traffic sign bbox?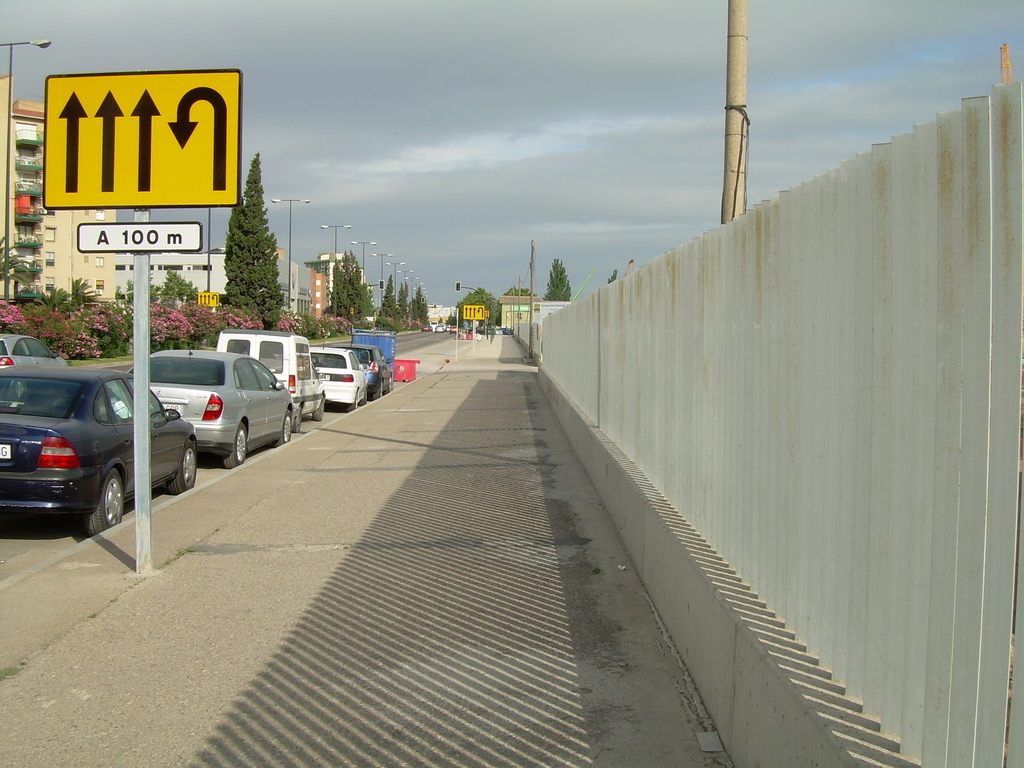
detection(42, 70, 240, 211)
